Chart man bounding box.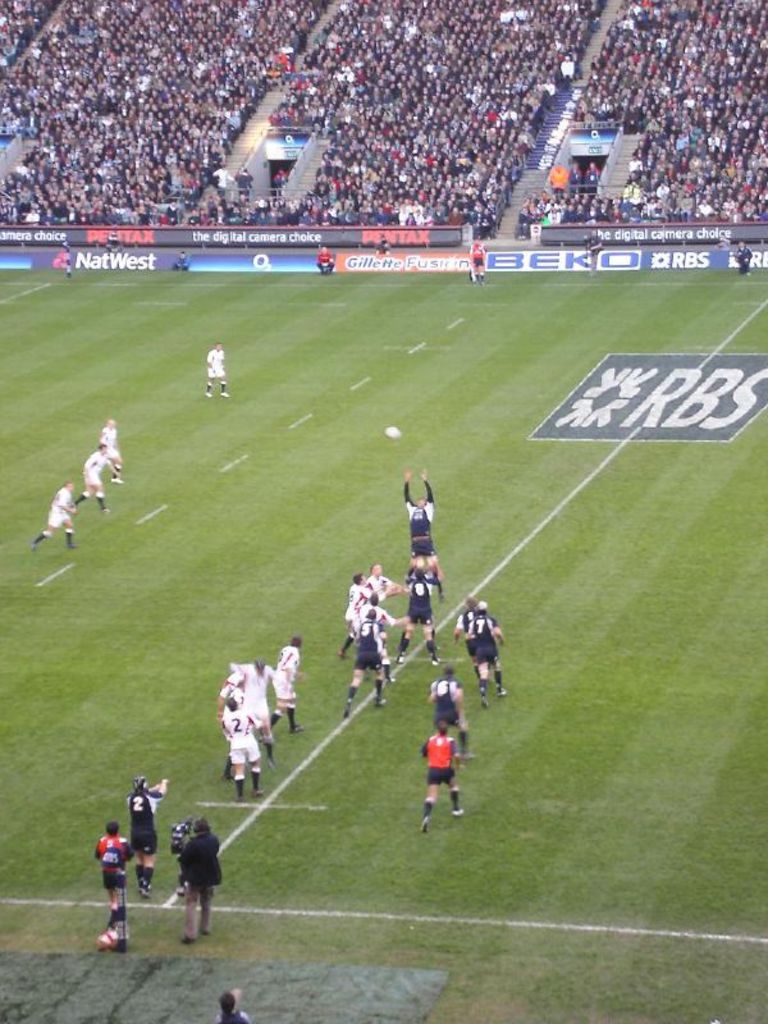
Charted: BBox(68, 444, 116, 515).
